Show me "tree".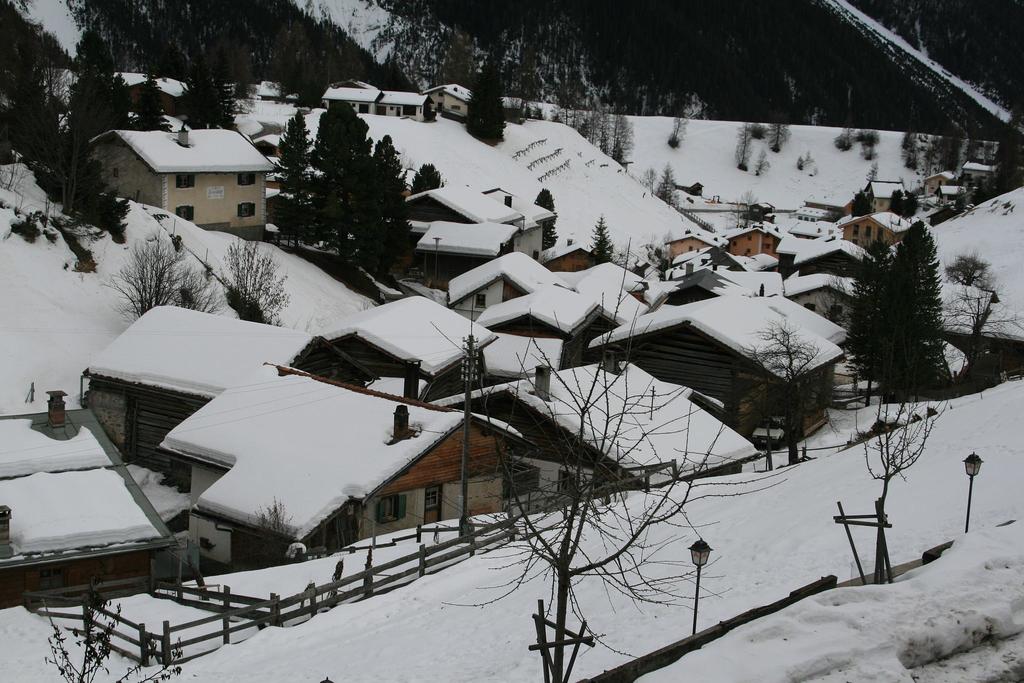
"tree" is here: bbox=[417, 231, 796, 682].
